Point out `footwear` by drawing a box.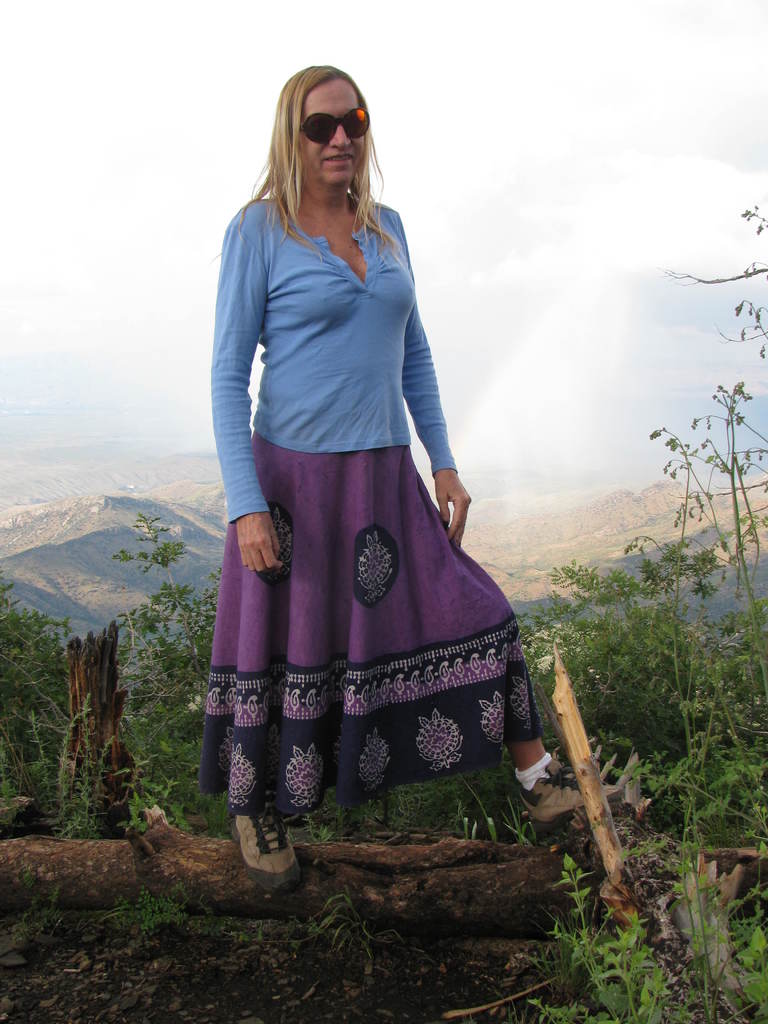
(left=225, top=800, right=303, bottom=895).
